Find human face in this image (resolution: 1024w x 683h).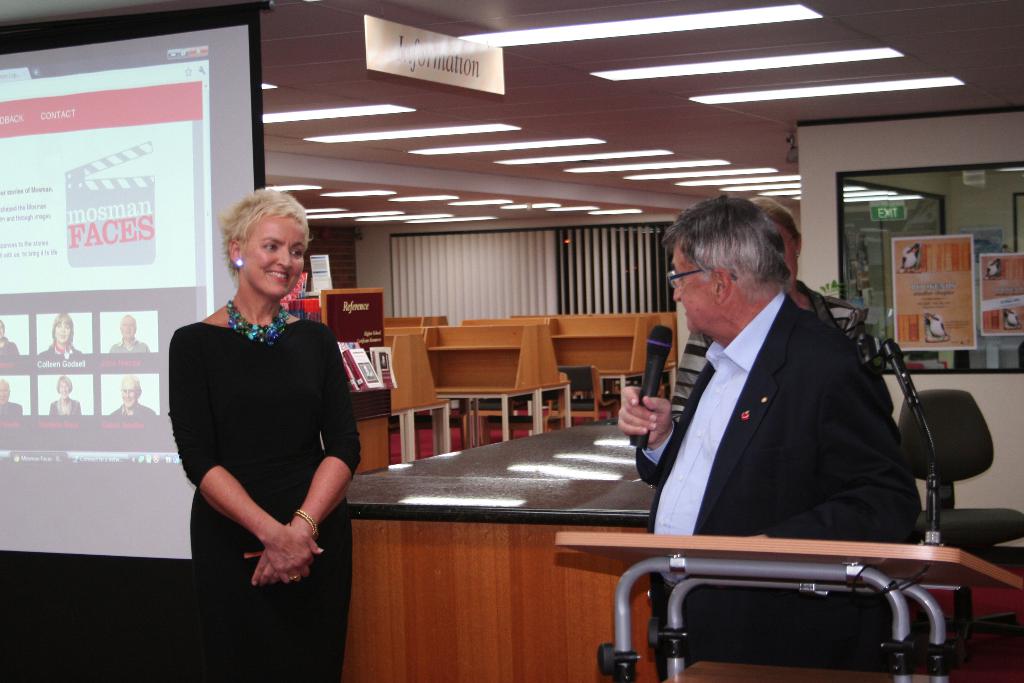
{"x1": 671, "y1": 251, "x2": 716, "y2": 341}.
